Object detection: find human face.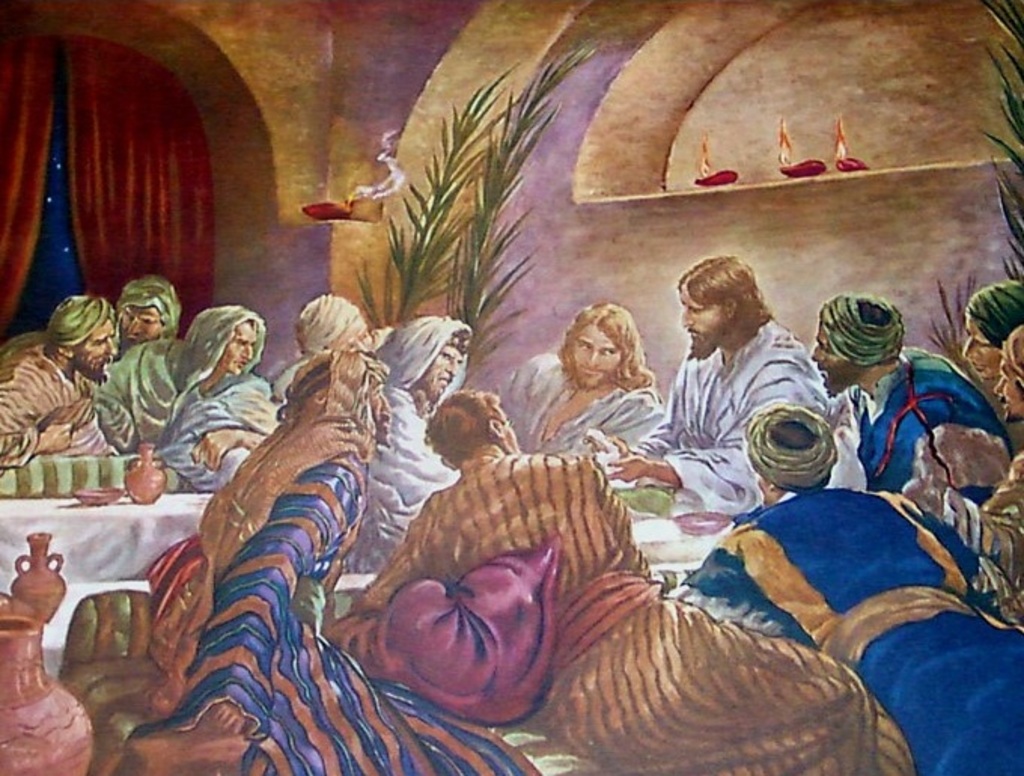
961:310:994:383.
